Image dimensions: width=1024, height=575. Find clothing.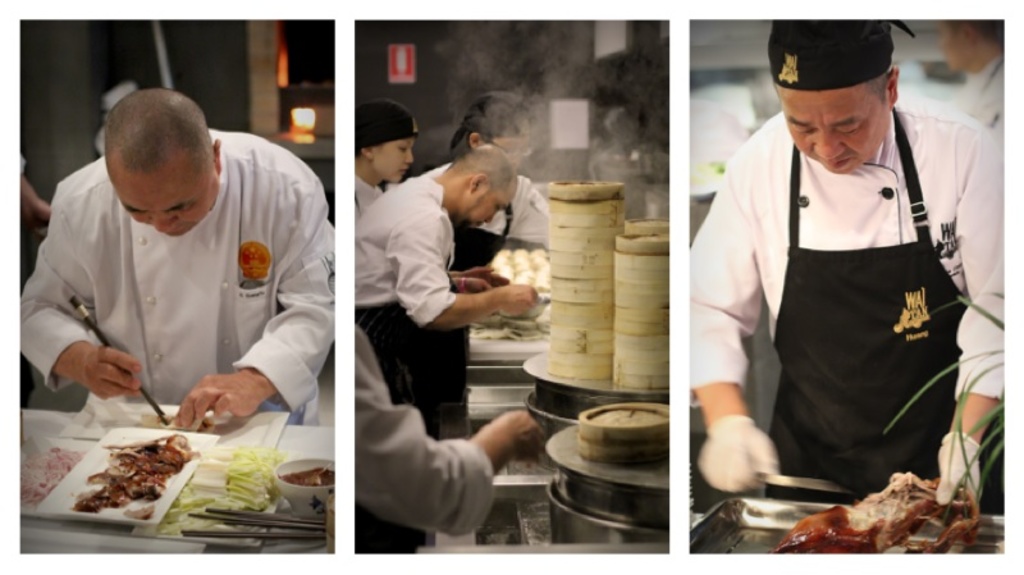
bbox(695, 88, 987, 507).
